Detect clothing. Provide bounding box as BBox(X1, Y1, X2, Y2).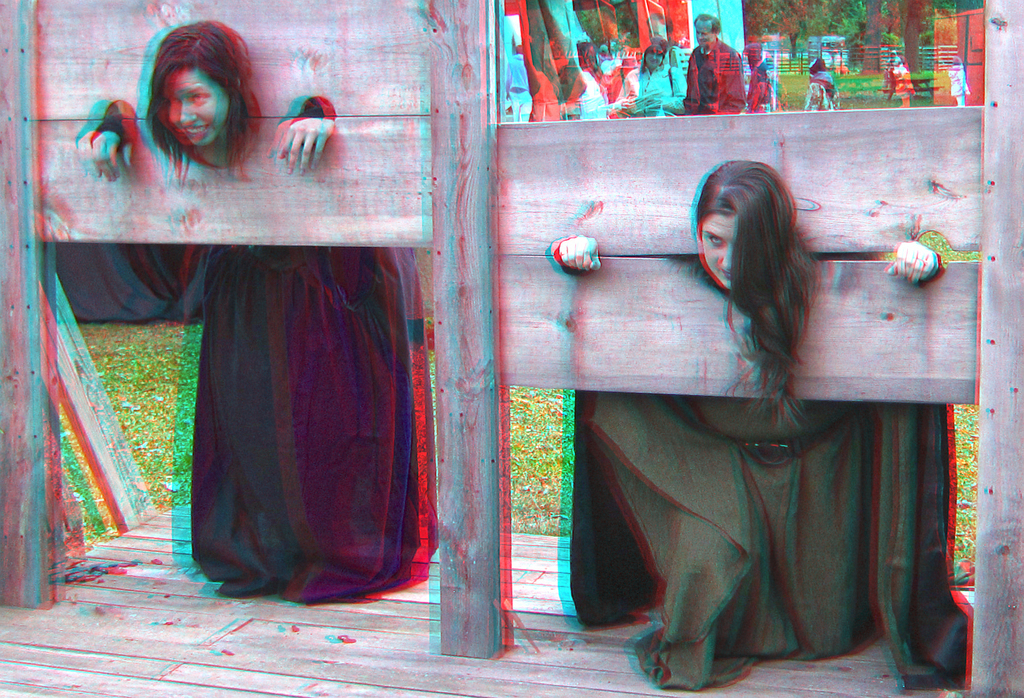
BBox(950, 57, 972, 110).
